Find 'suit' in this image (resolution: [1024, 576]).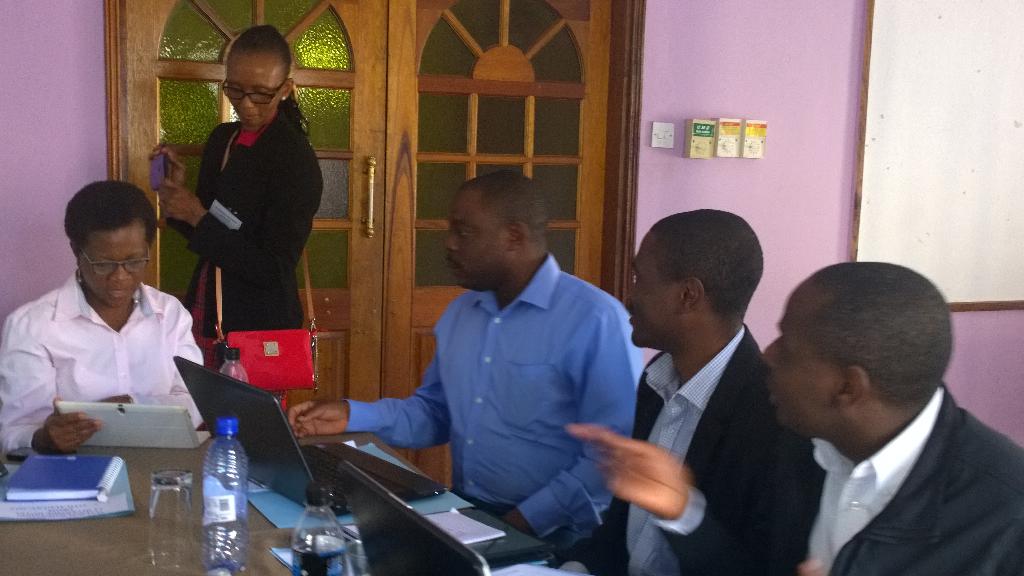
609/217/816/563.
